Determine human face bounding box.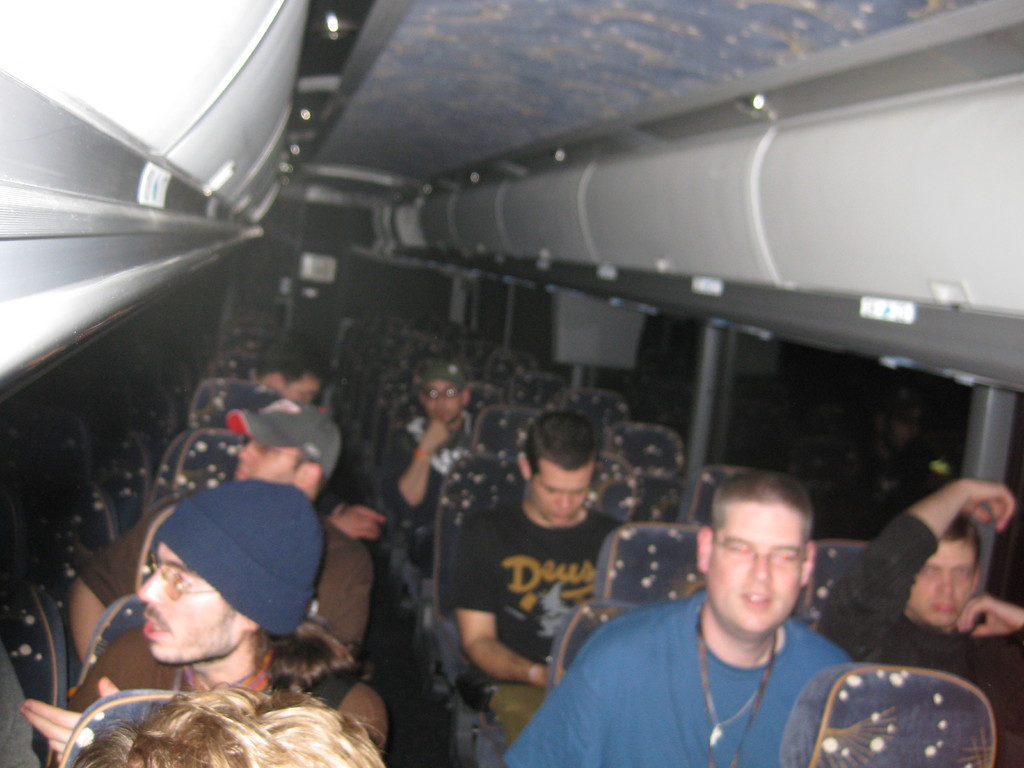
Determined: box(138, 541, 241, 662).
